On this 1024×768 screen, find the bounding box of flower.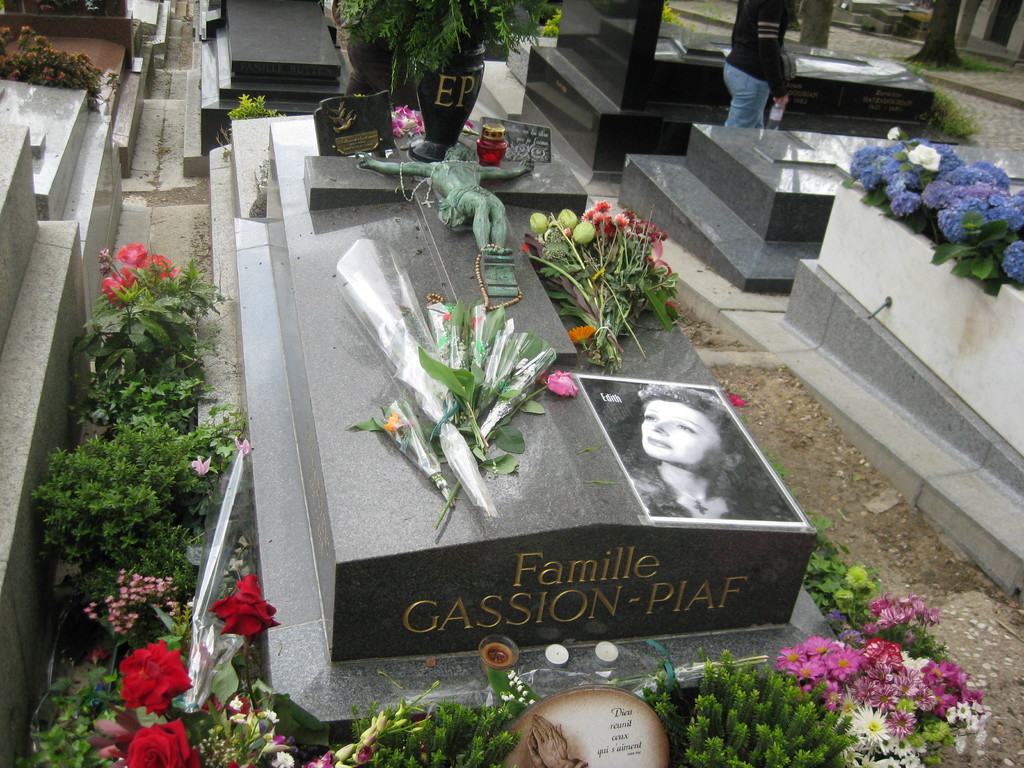
Bounding box: l=726, t=390, r=744, b=406.
